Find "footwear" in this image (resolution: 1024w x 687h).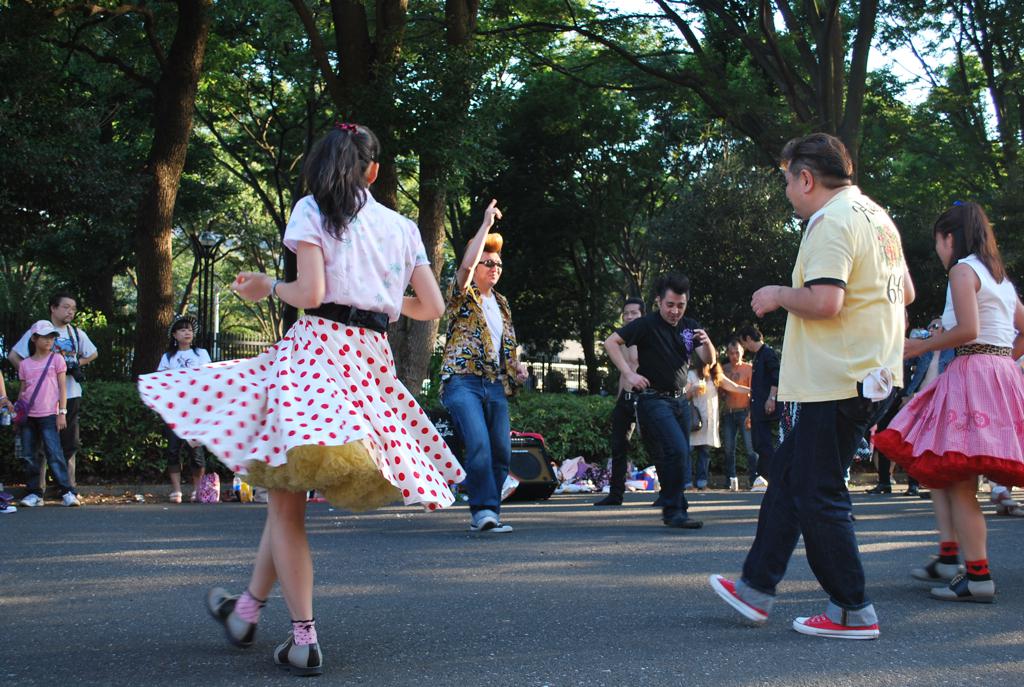
region(167, 490, 180, 502).
